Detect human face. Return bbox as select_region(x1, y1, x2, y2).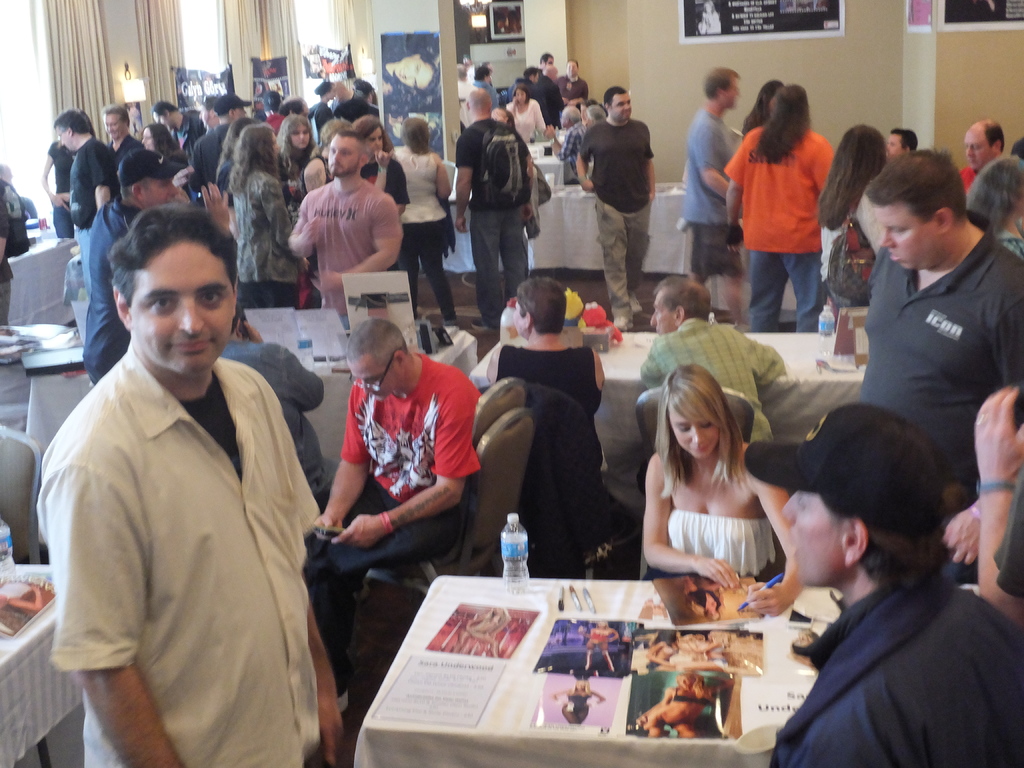
select_region(132, 241, 234, 374).
